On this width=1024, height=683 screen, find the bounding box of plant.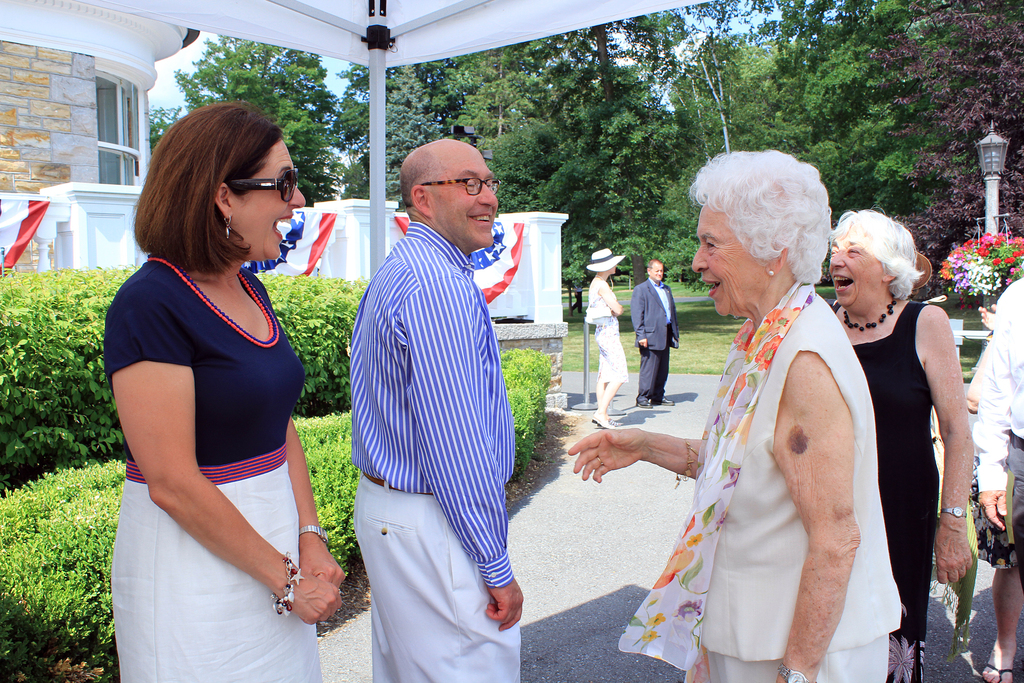
Bounding box: crop(257, 272, 364, 409).
